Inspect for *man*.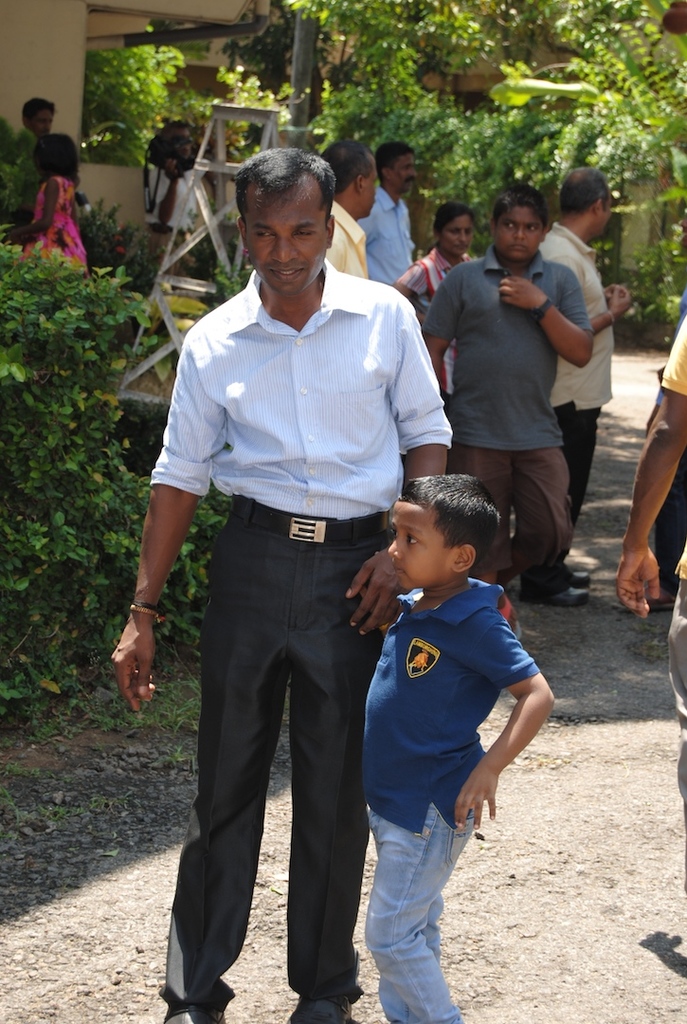
Inspection: crop(363, 139, 417, 290).
